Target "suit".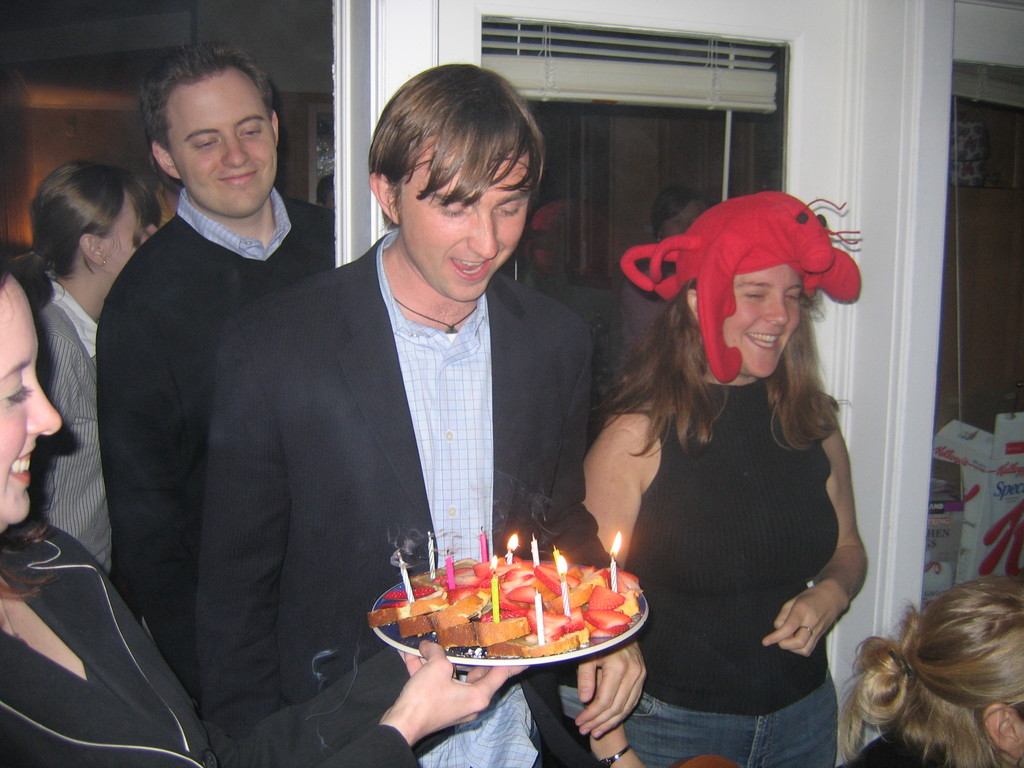
Target region: 269,156,595,676.
